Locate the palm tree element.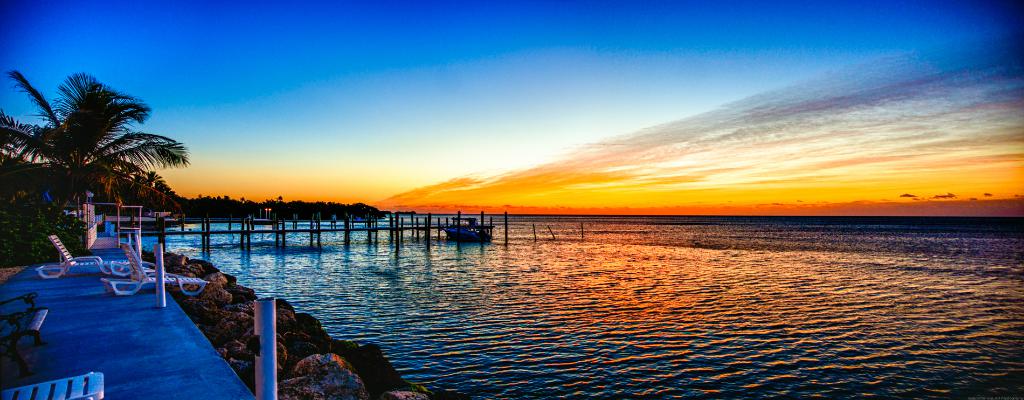
Element bbox: rect(24, 78, 179, 252).
